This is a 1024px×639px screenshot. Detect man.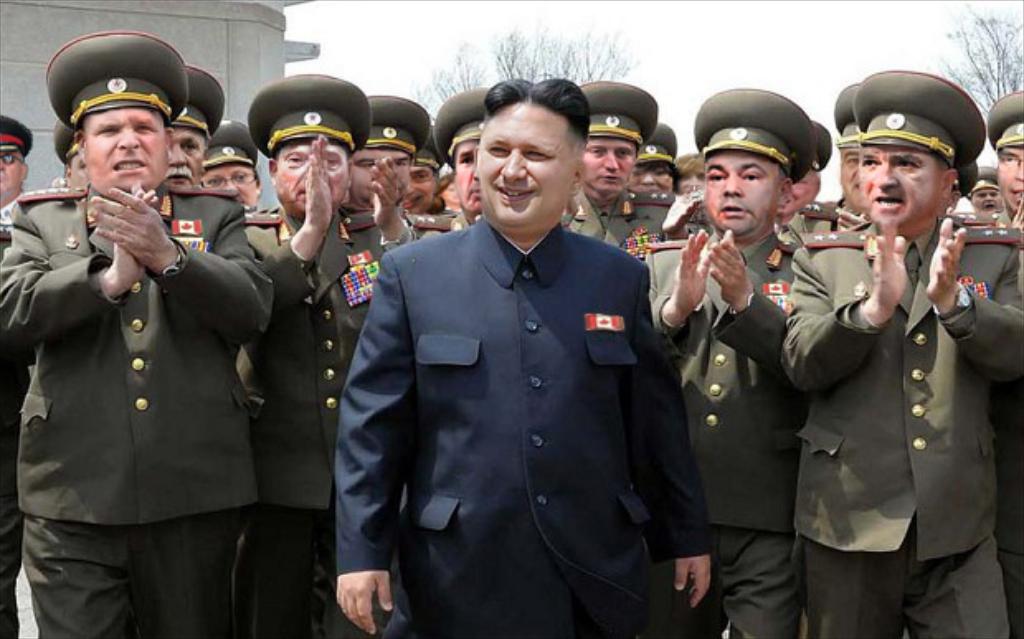
<region>48, 112, 88, 192</region>.
